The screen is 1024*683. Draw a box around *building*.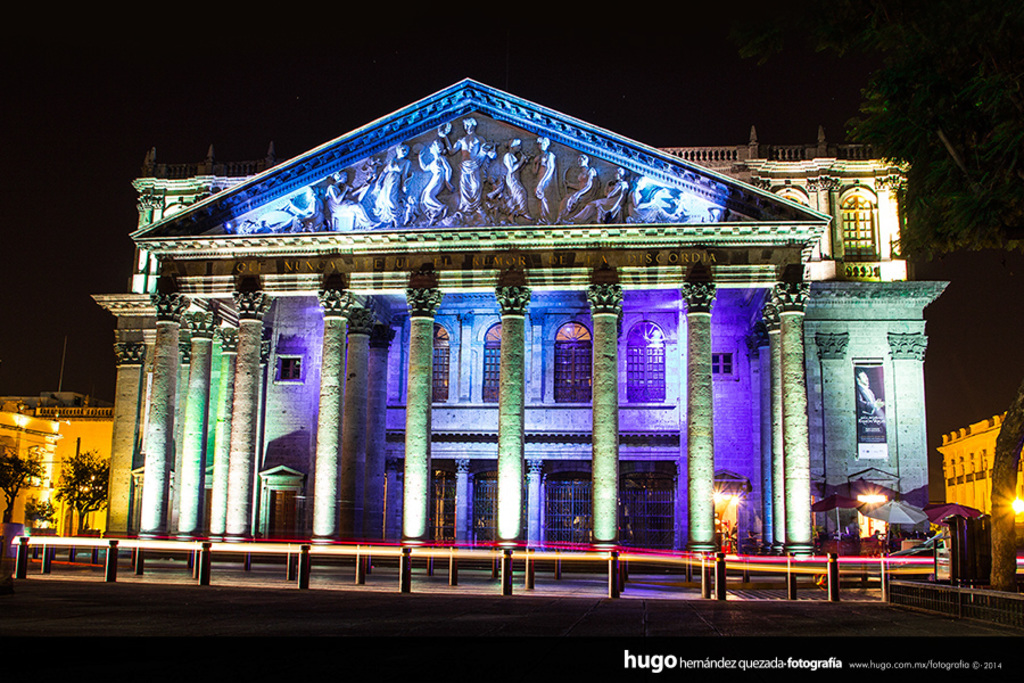
(938, 413, 1023, 527).
